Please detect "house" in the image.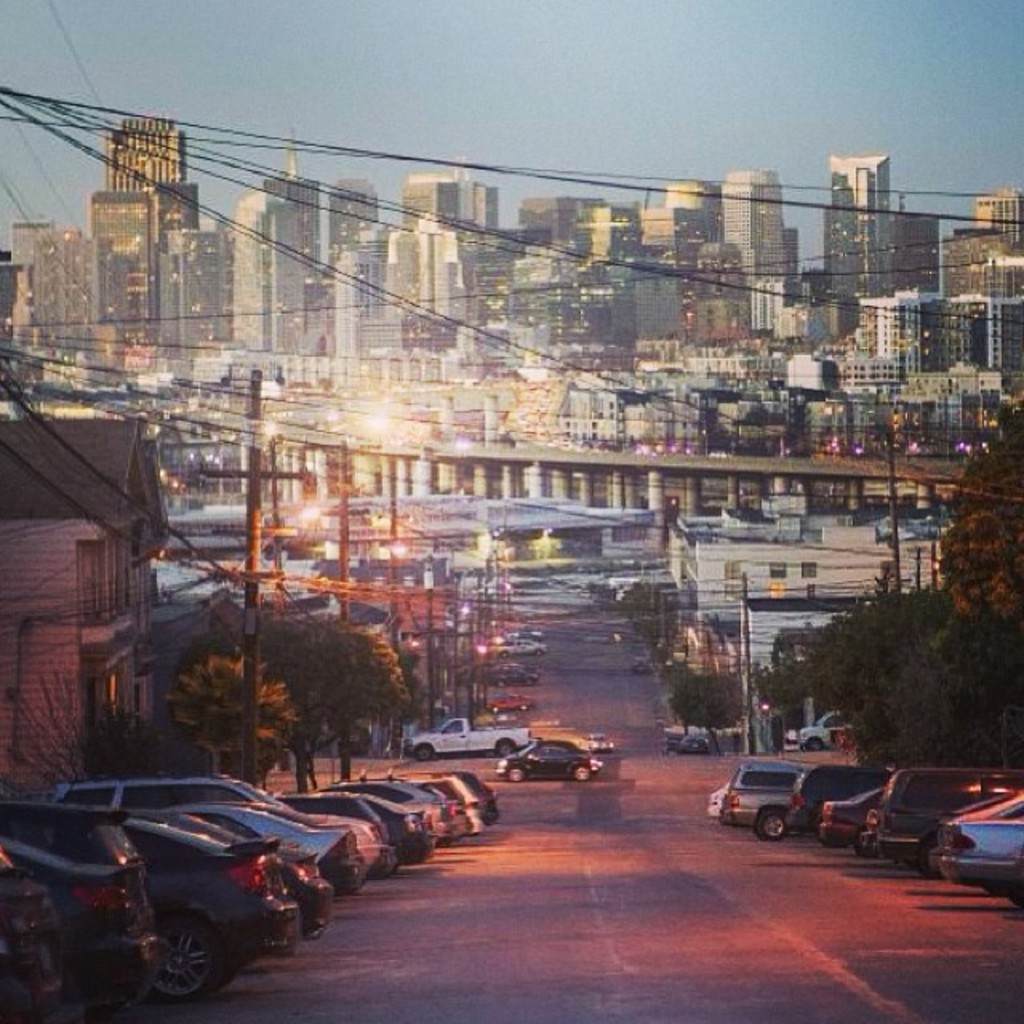
BBox(330, 174, 386, 264).
